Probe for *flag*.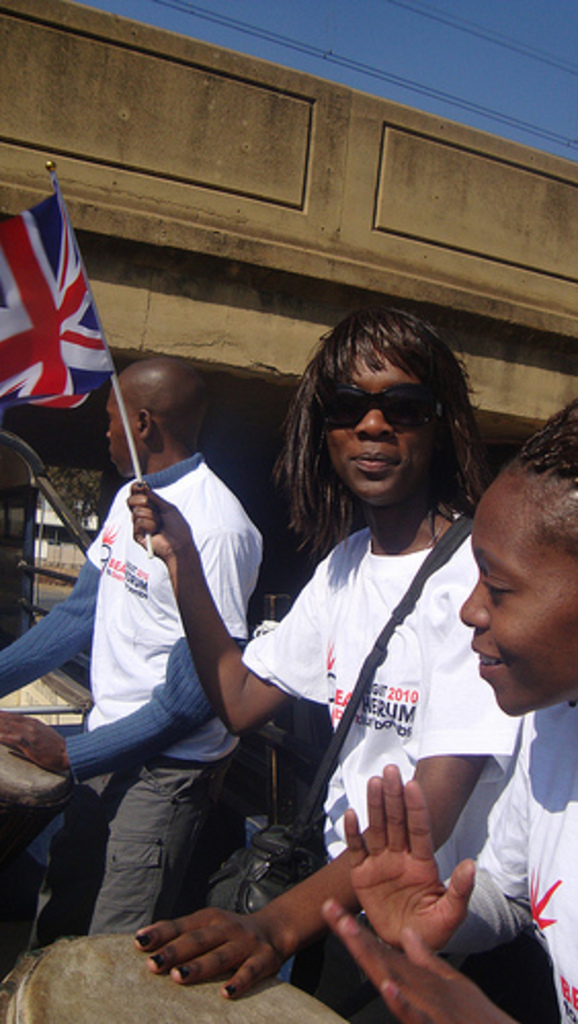
Probe result: 4/172/105/428.
